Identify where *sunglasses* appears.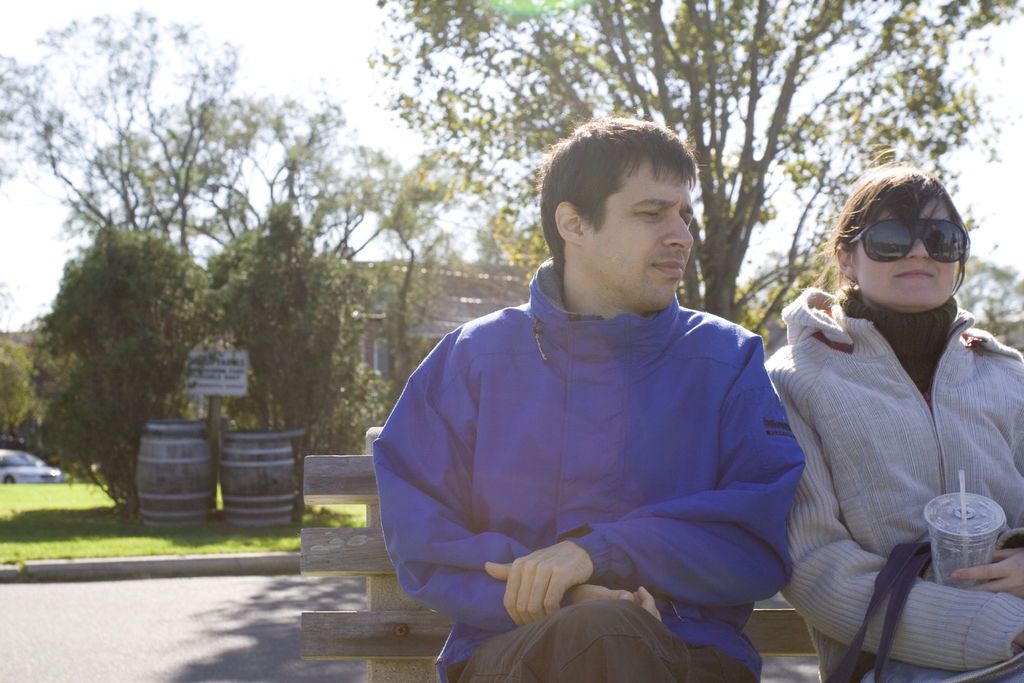
Appears at BBox(847, 216, 970, 262).
